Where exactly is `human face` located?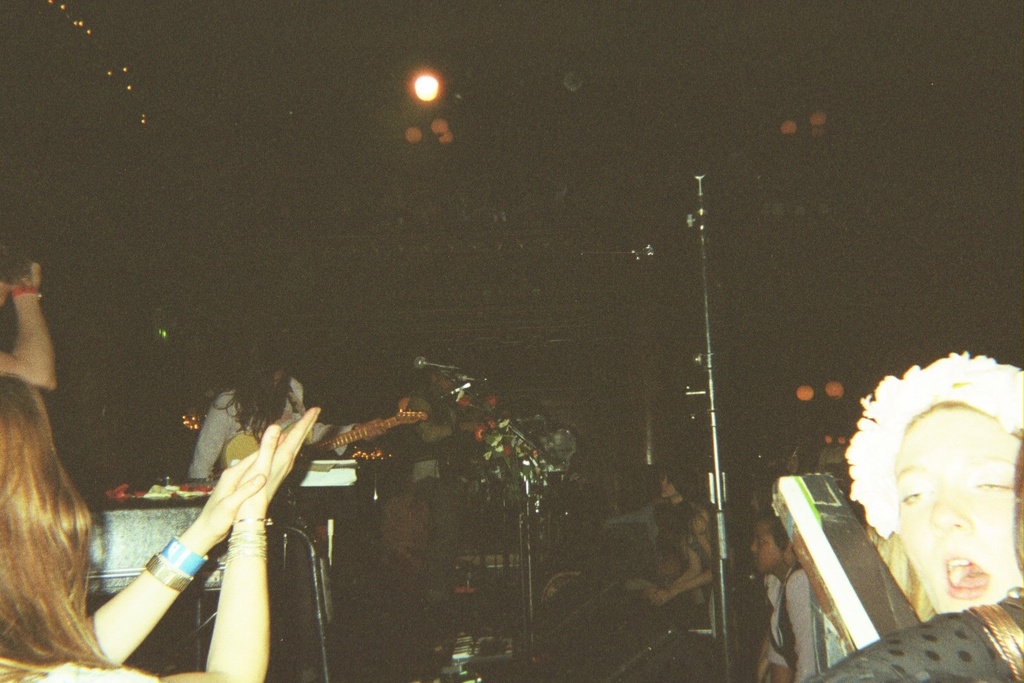
Its bounding box is crop(752, 525, 782, 579).
